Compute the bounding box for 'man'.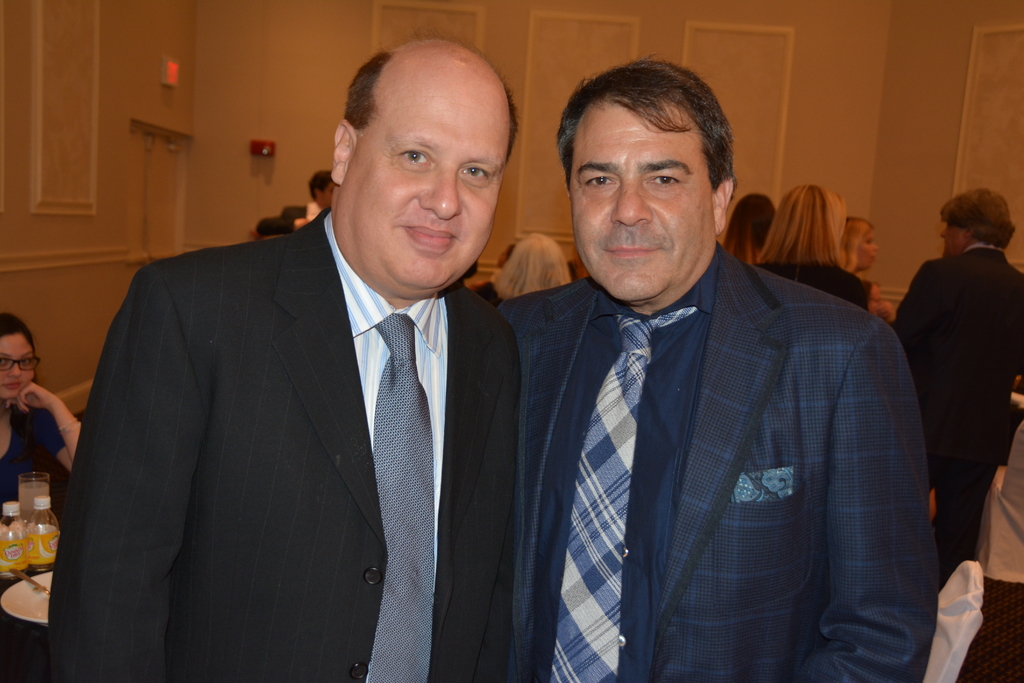
{"left": 461, "top": 75, "right": 948, "bottom": 666}.
